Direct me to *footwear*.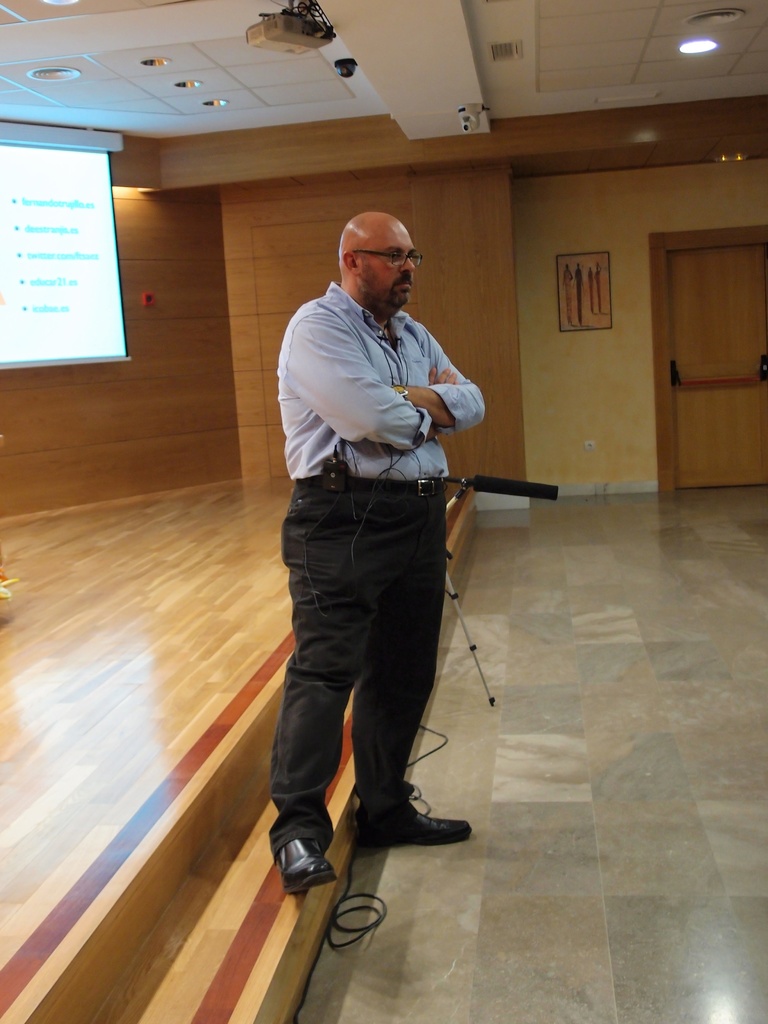
Direction: x1=362, y1=781, x2=463, y2=863.
